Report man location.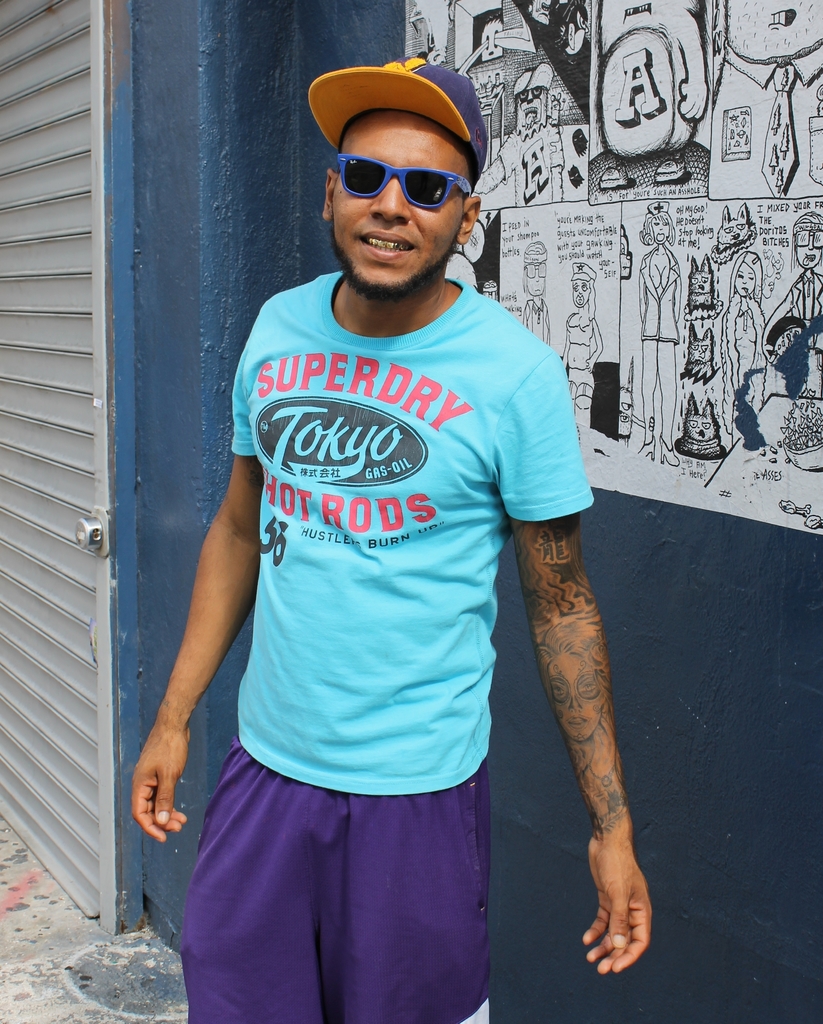
Report: crop(763, 211, 822, 362).
